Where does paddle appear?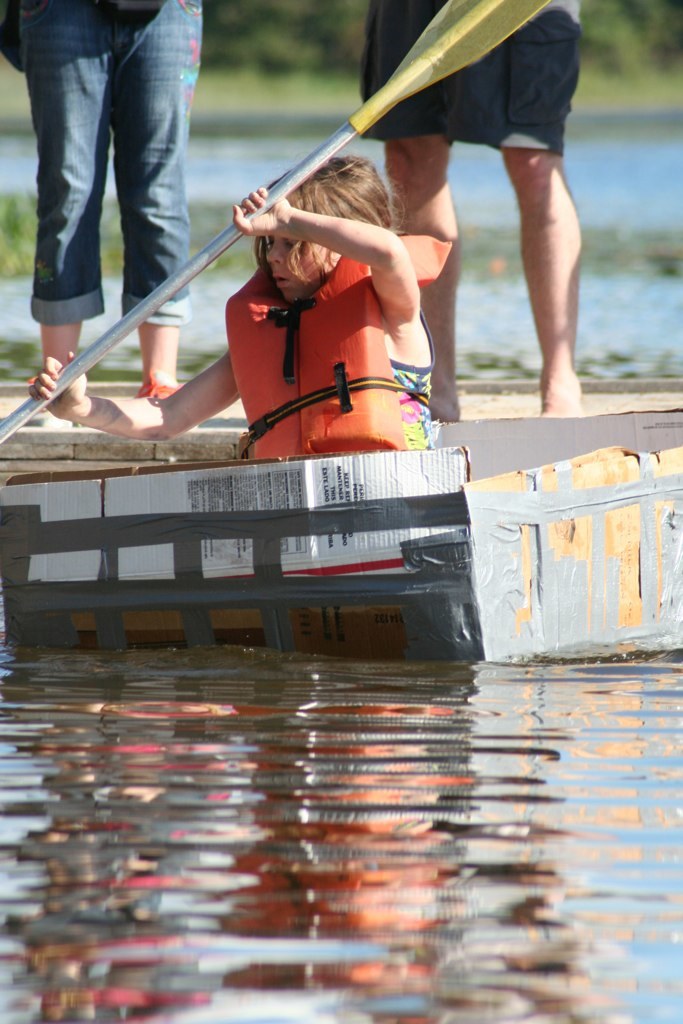
Appears at <box>0,0,556,457</box>.
